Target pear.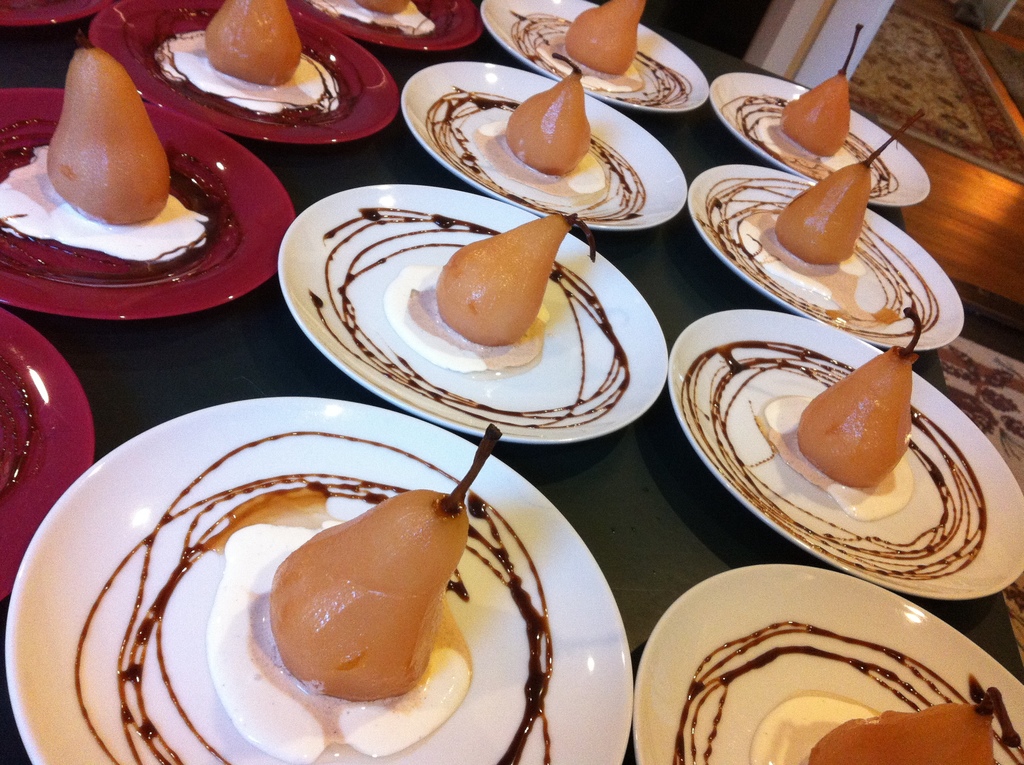
Target region: BBox(774, 22, 858, 159).
